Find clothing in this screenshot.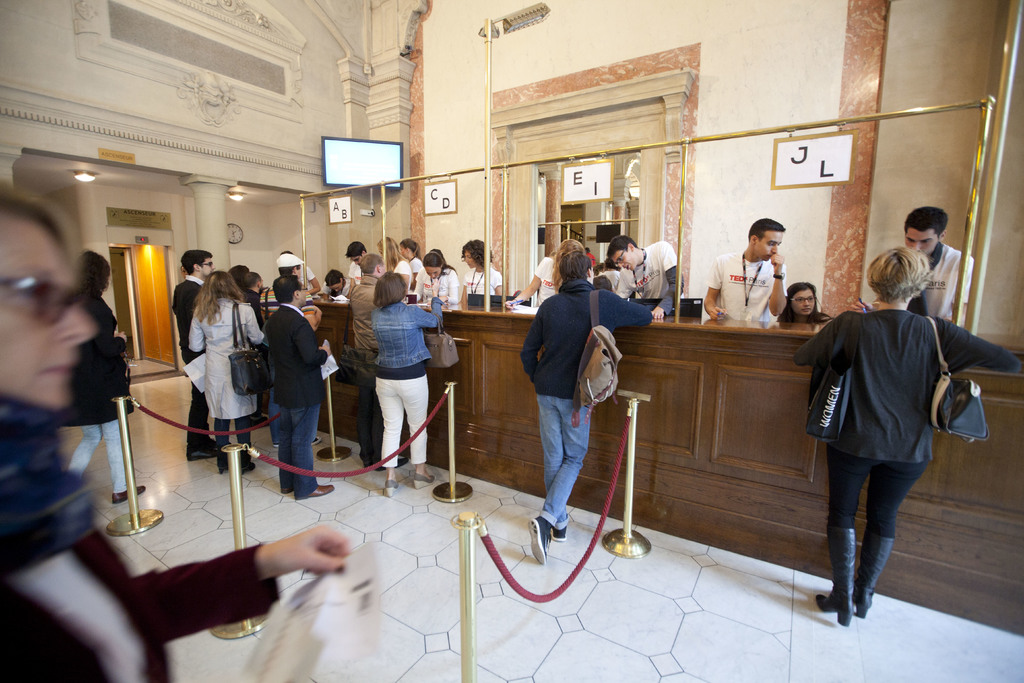
The bounding box for clothing is (913,241,976,325).
